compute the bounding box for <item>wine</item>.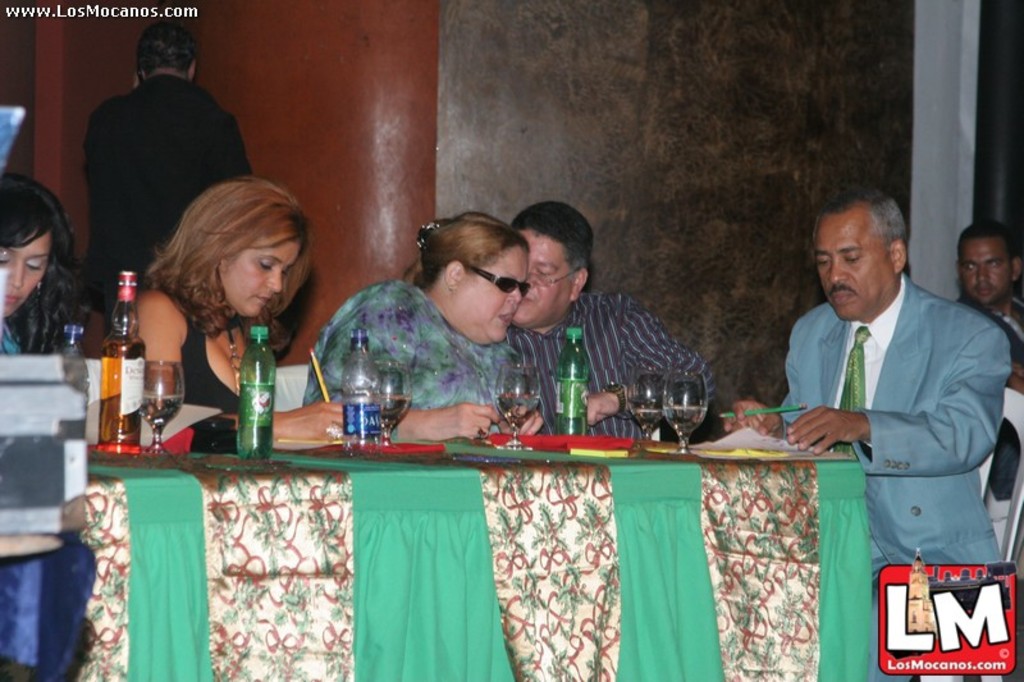
[left=99, top=265, right=152, bottom=453].
